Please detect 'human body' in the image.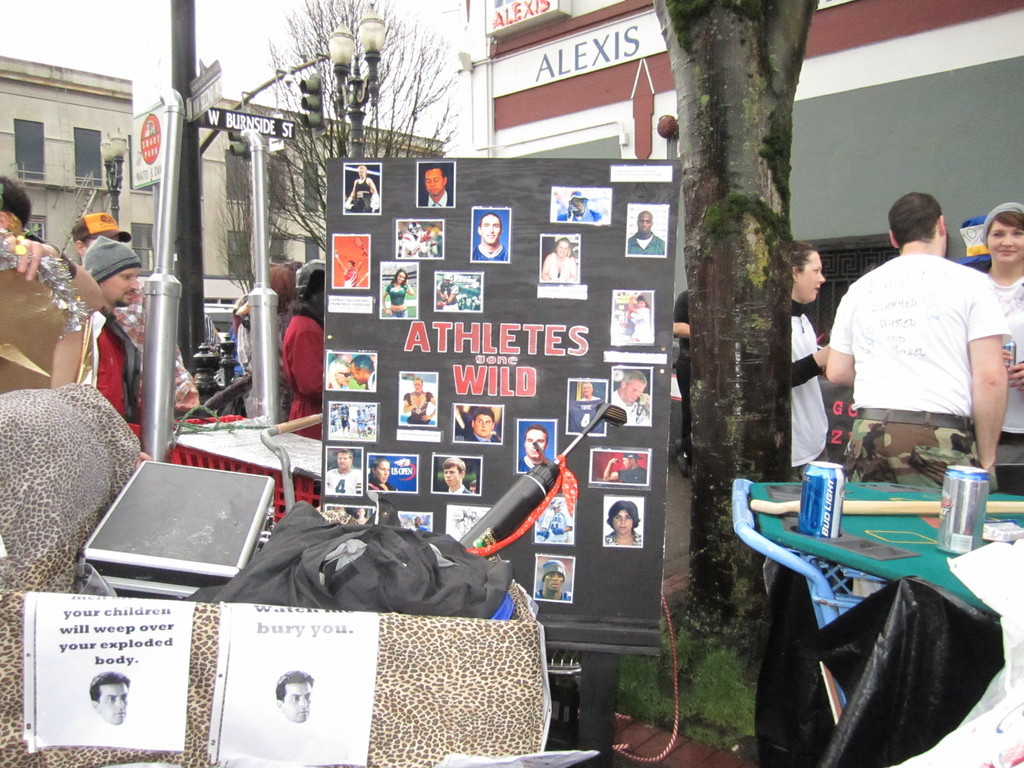
l=609, t=388, r=650, b=422.
